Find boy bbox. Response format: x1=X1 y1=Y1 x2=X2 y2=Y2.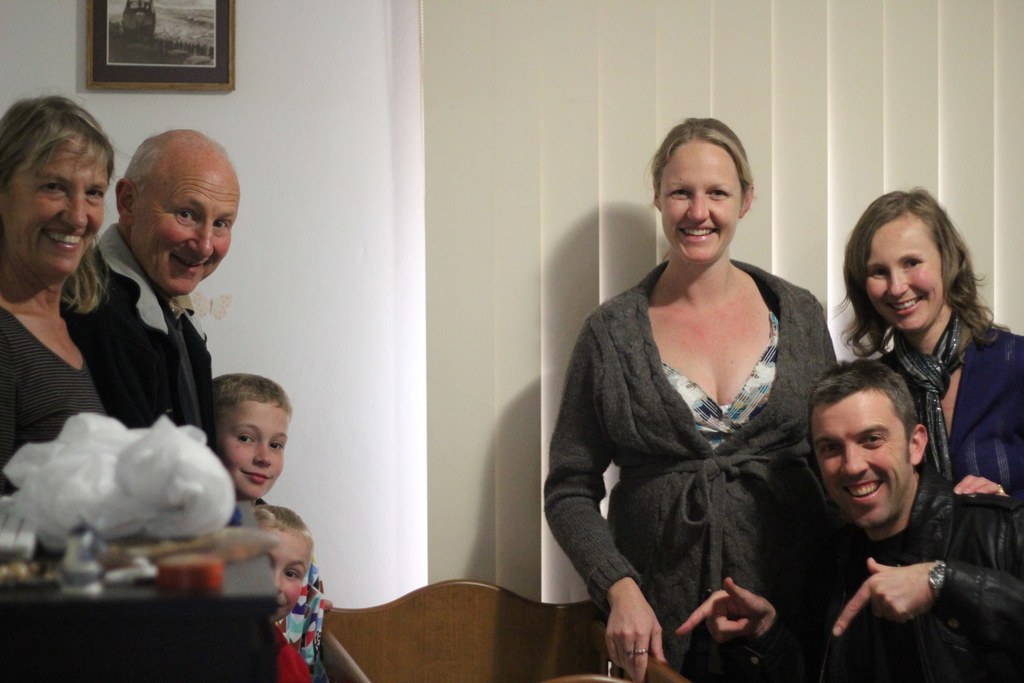
x1=175 y1=372 x2=316 y2=583.
